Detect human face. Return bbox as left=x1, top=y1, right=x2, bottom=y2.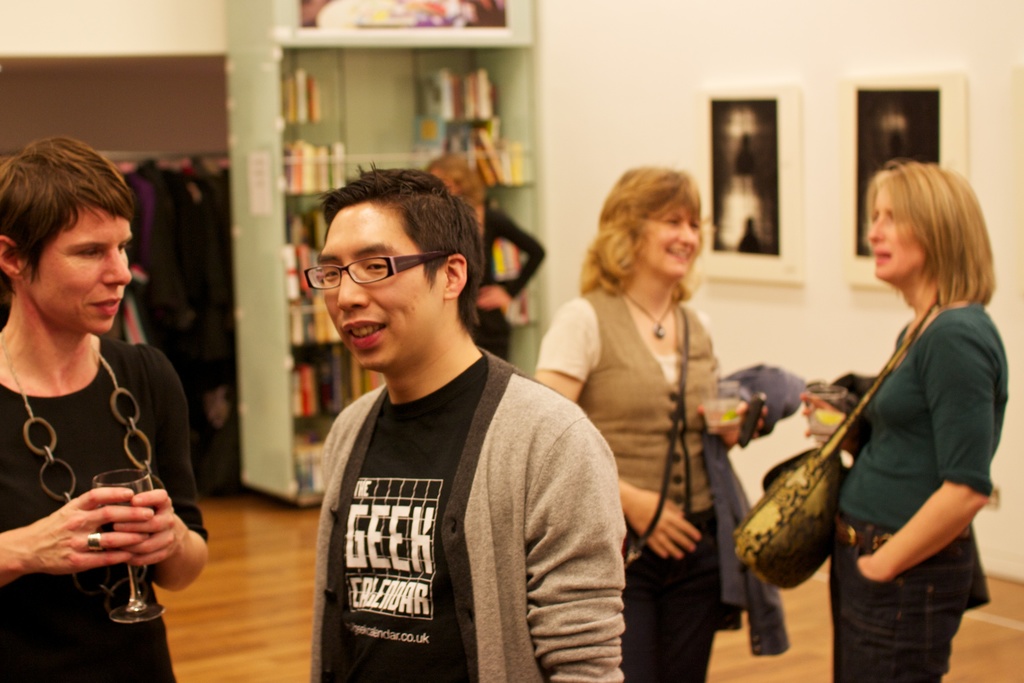
left=319, top=202, right=438, bottom=377.
